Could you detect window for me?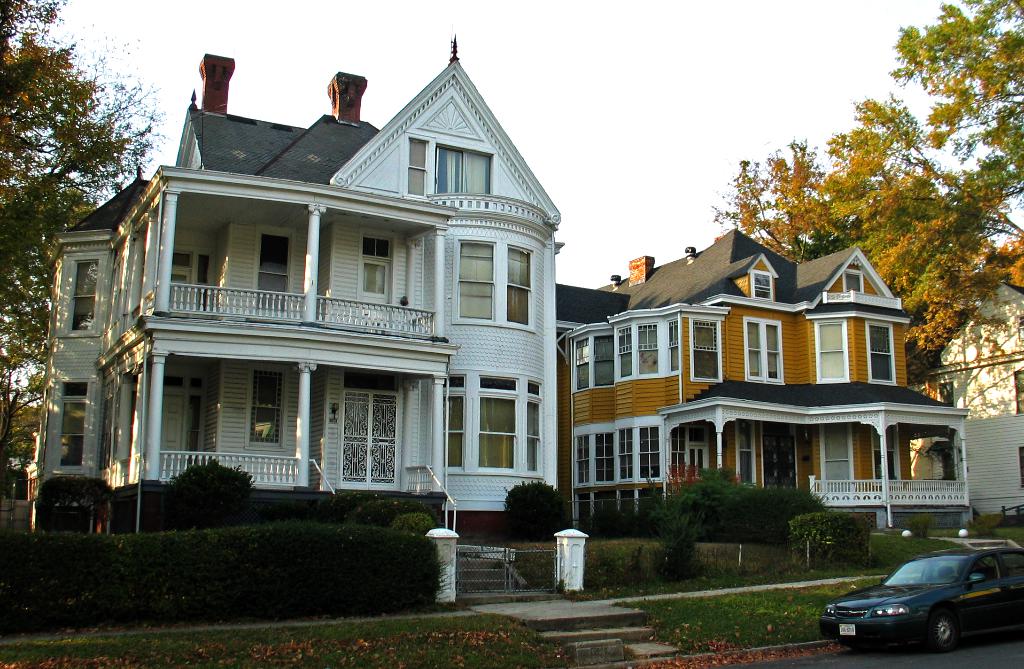
Detection result: 744,315,777,385.
